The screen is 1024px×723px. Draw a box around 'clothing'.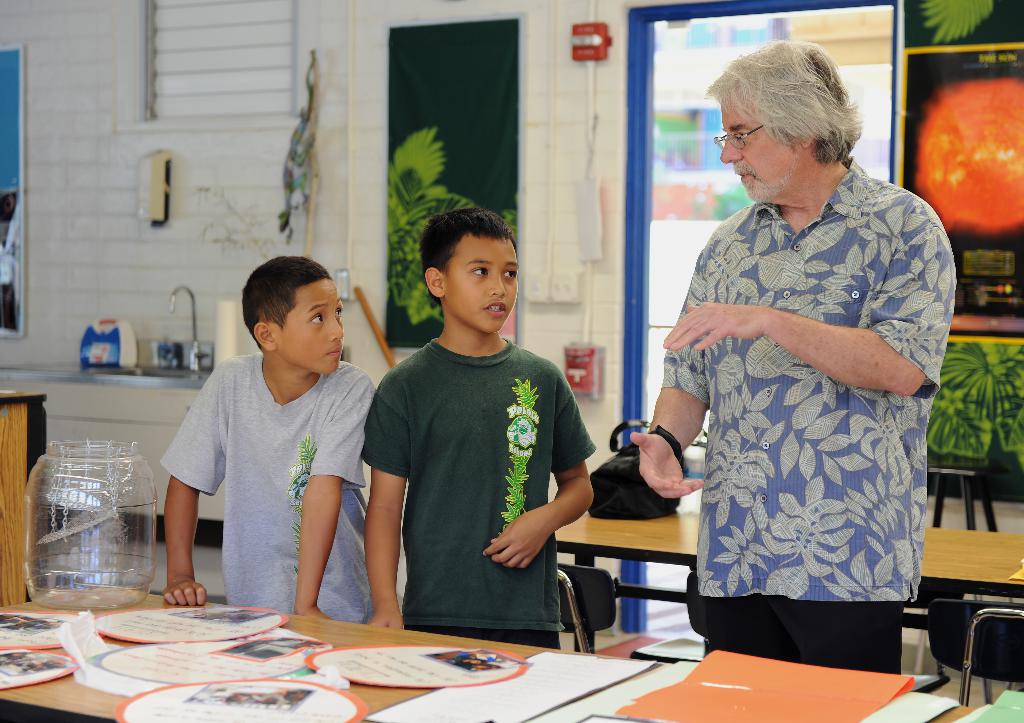
[left=365, top=332, right=607, bottom=661].
